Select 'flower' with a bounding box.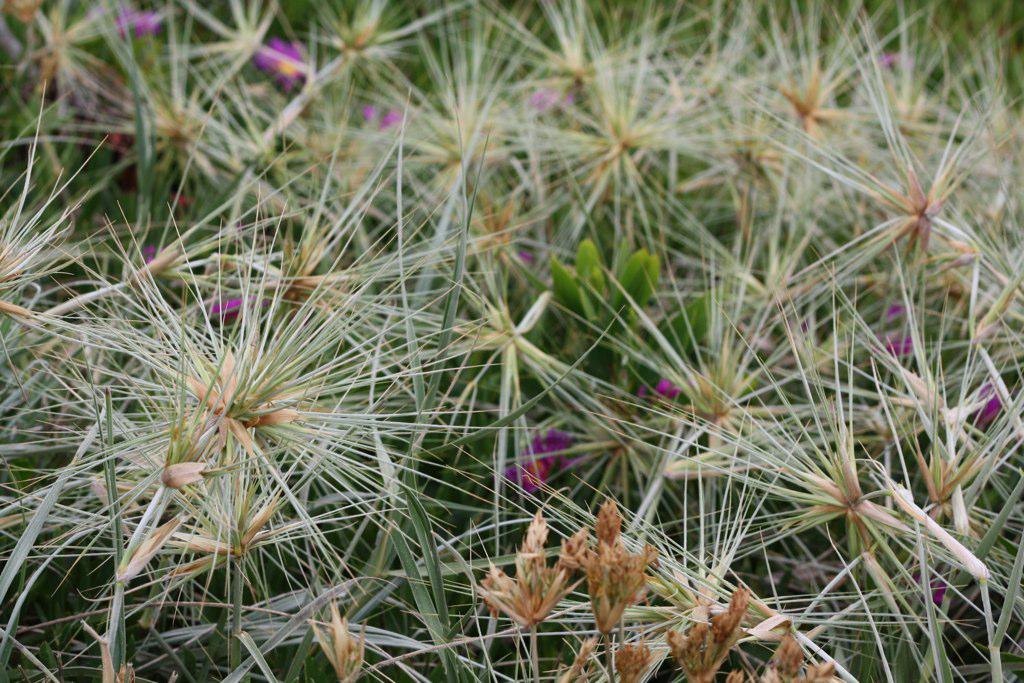
bbox(211, 290, 259, 327).
